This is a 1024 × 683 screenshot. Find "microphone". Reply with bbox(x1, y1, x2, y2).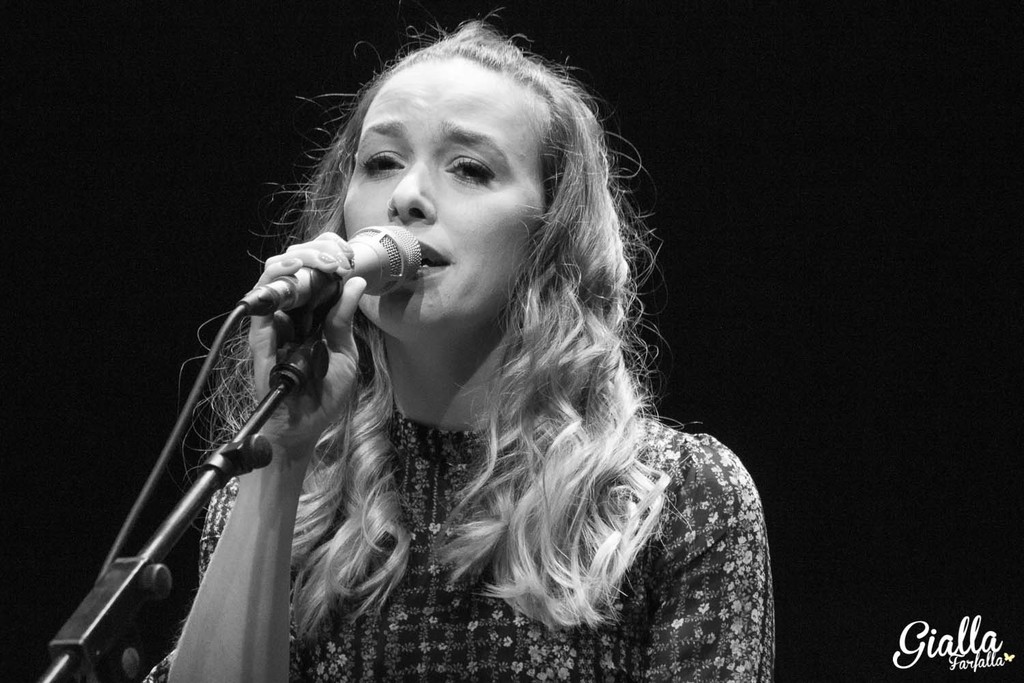
bbox(328, 225, 414, 305).
